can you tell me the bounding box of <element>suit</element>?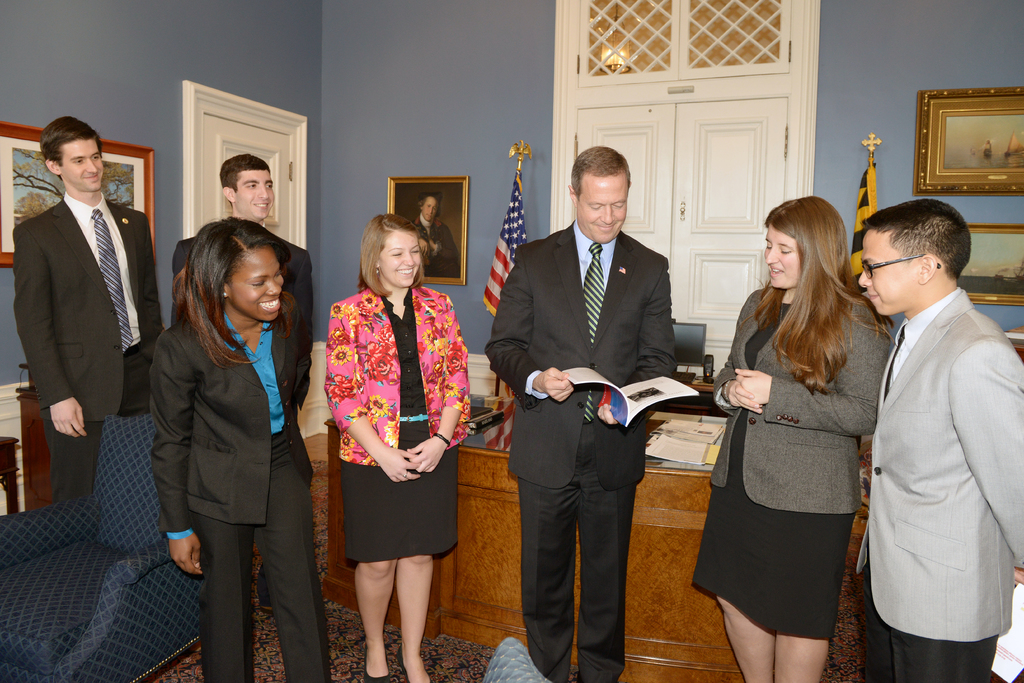
bbox=(149, 288, 334, 682).
